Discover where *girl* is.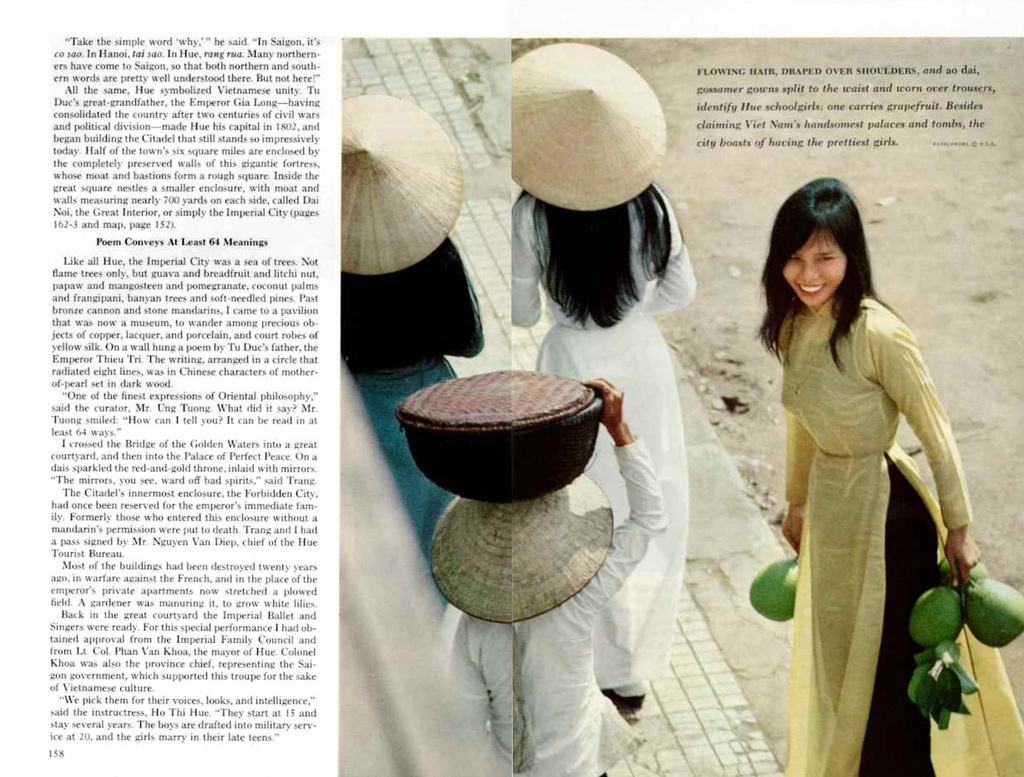
Discovered at (x1=745, y1=172, x2=1023, y2=776).
